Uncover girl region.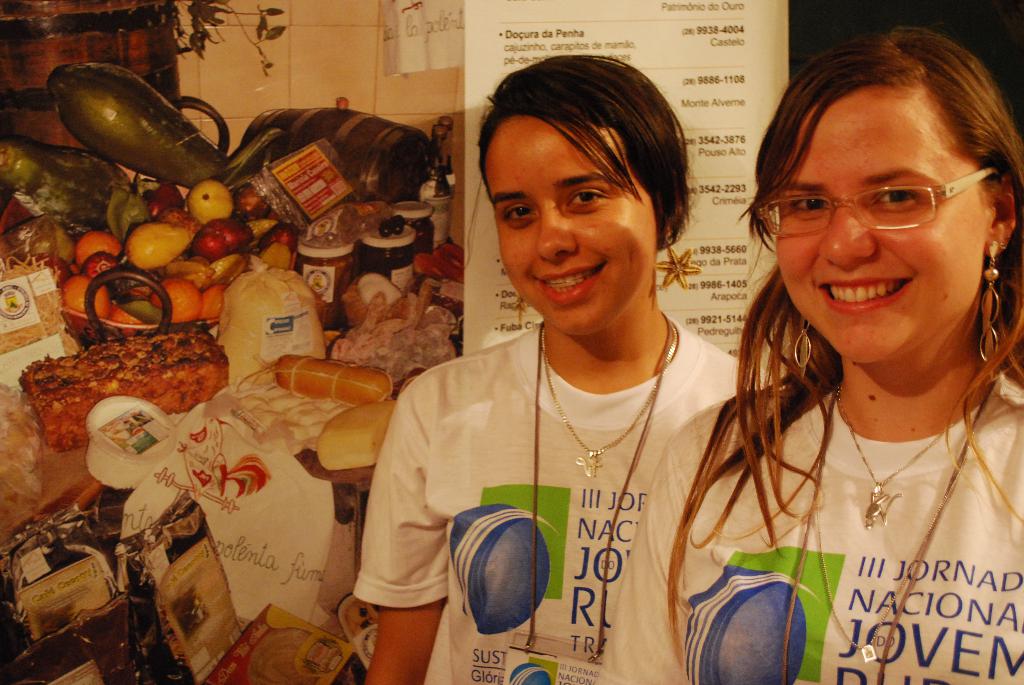
Uncovered: [left=356, top=57, right=773, bottom=684].
